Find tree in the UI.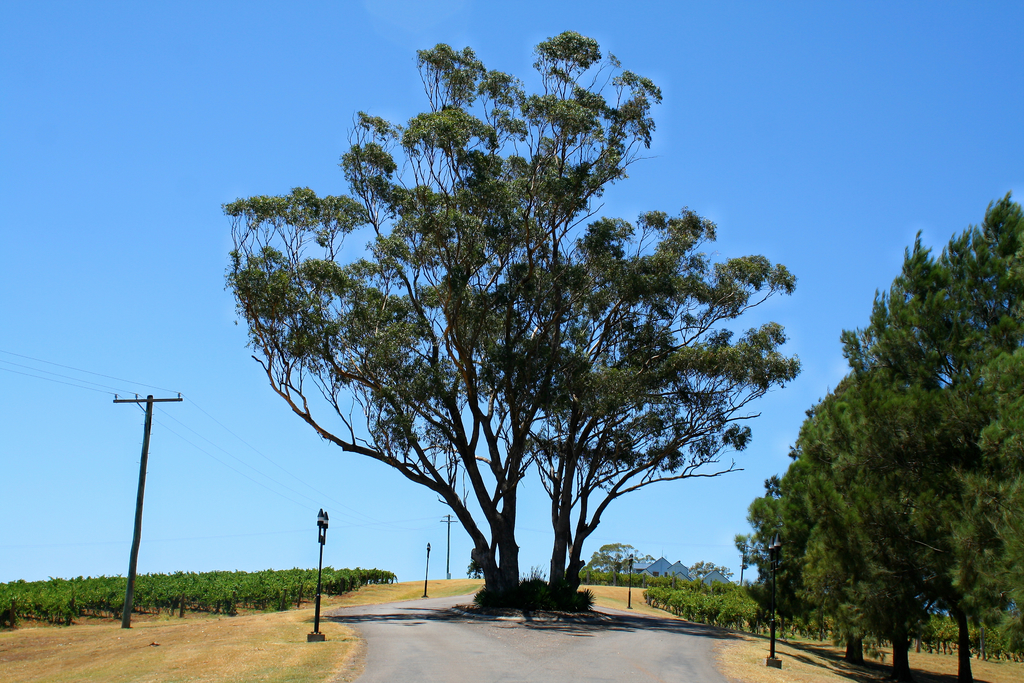
UI element at (x1=799, y1=374, x2=871, y2=660).
